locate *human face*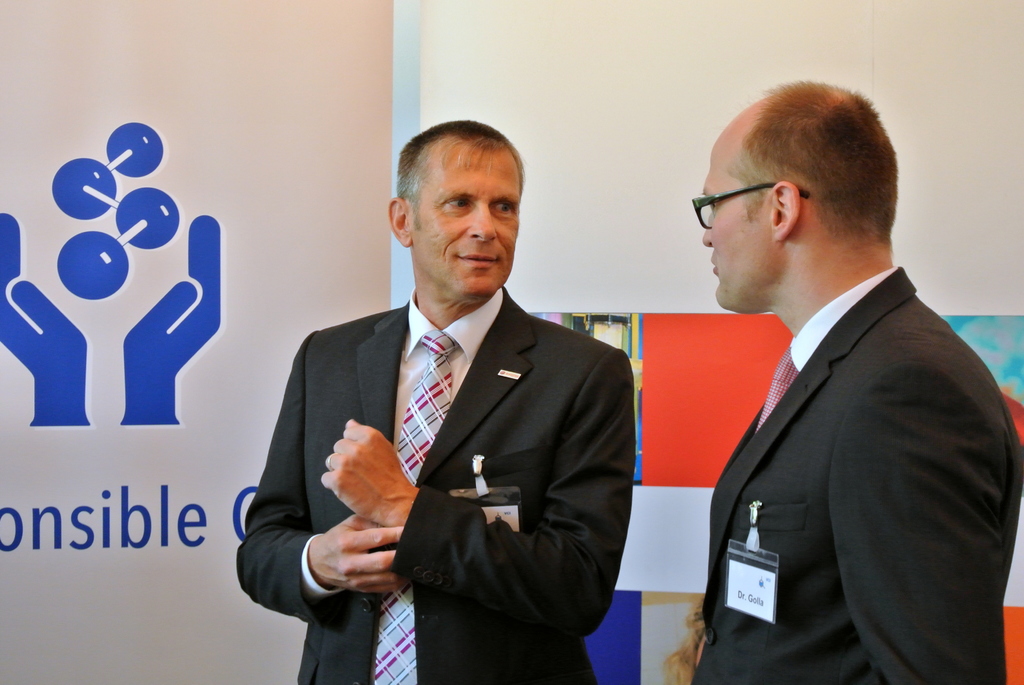
region(707, 135, 769, 304)
